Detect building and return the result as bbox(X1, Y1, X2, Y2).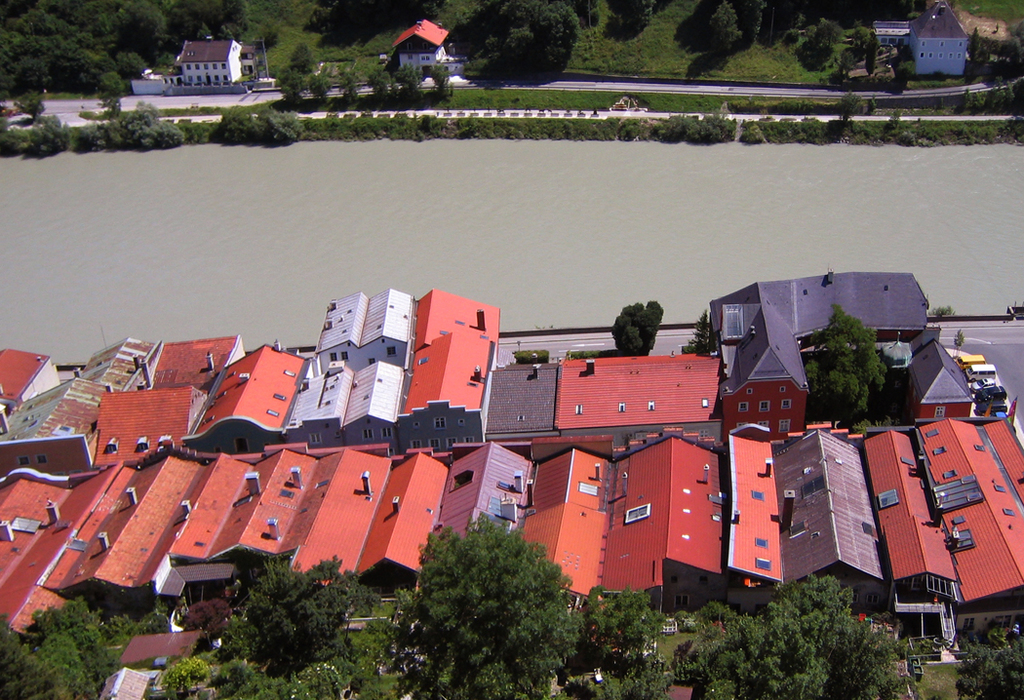
bbox(392, 17, 468, 76).
